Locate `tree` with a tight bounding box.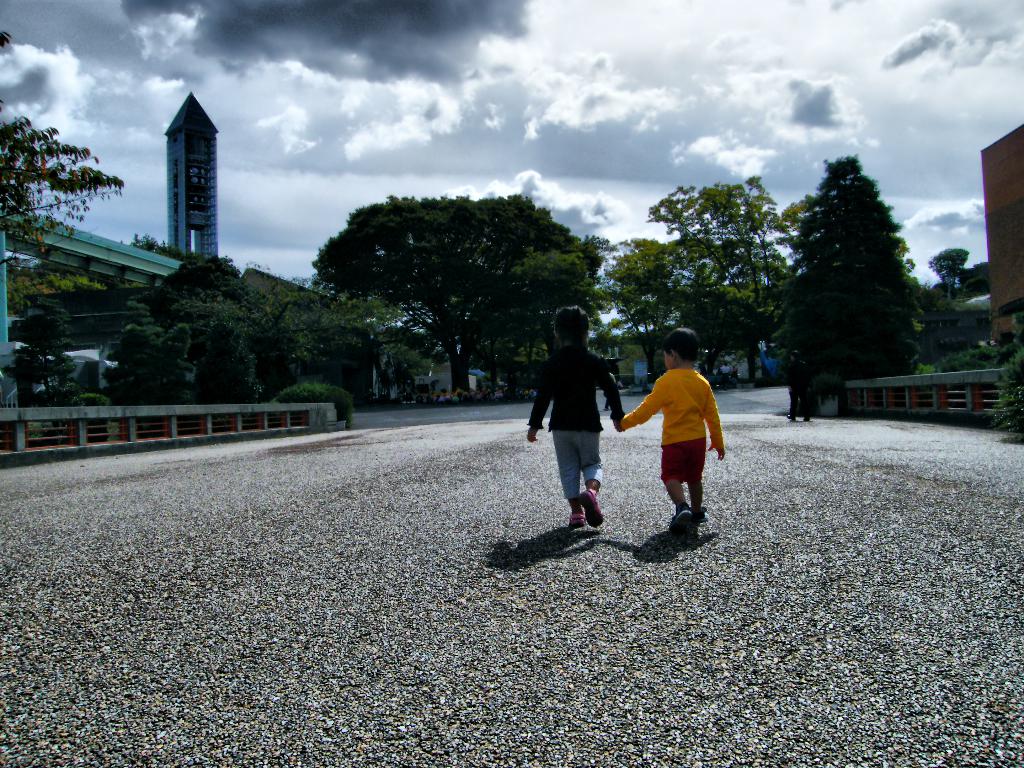
[x1=600, y1=173, x2=789, y2=388].
